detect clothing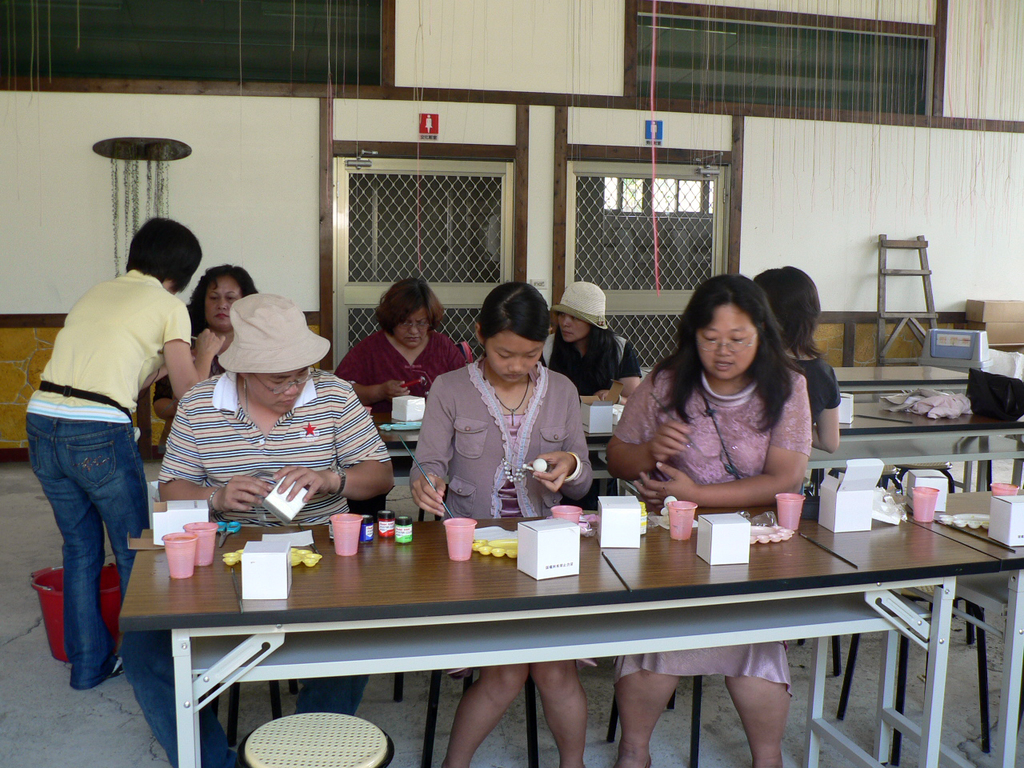
rect(537, 334, 642, 405)
